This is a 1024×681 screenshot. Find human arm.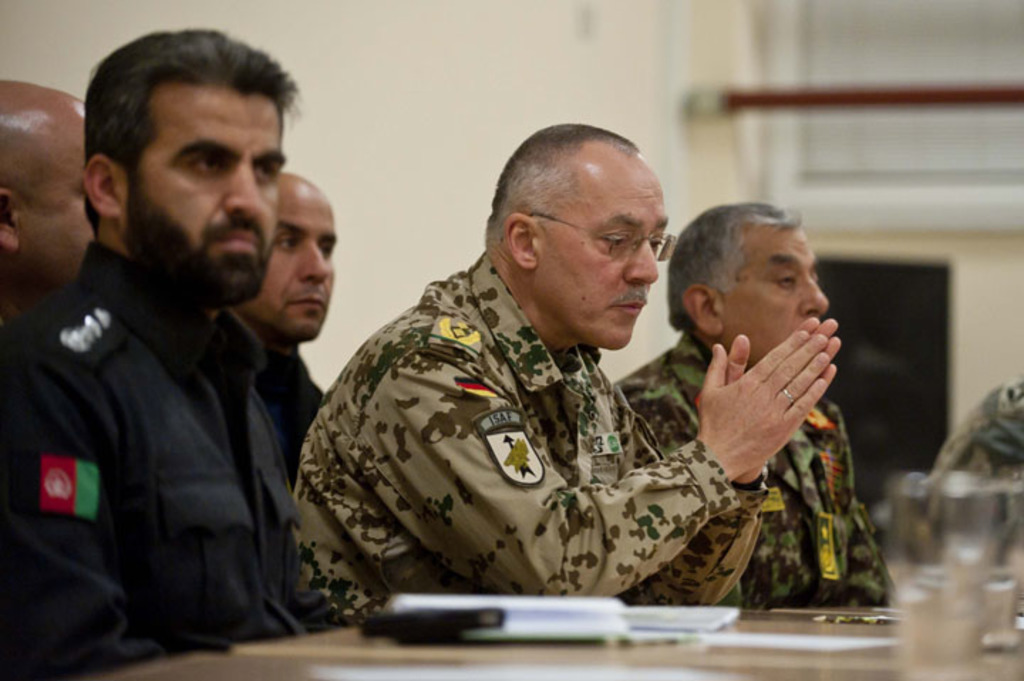
Bounding box: <region>6, 330, 141, 621</region>.
